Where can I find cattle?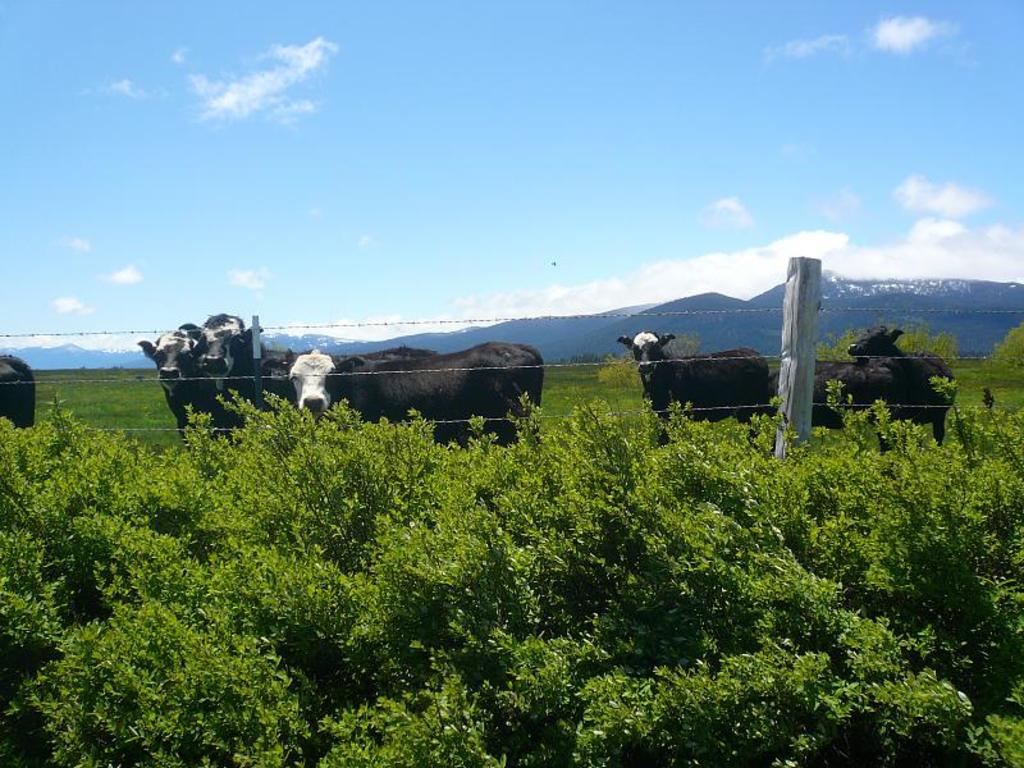
You can find it at {"x1": 193, "y1": 315, "x2": 438, "y2": 431}.
